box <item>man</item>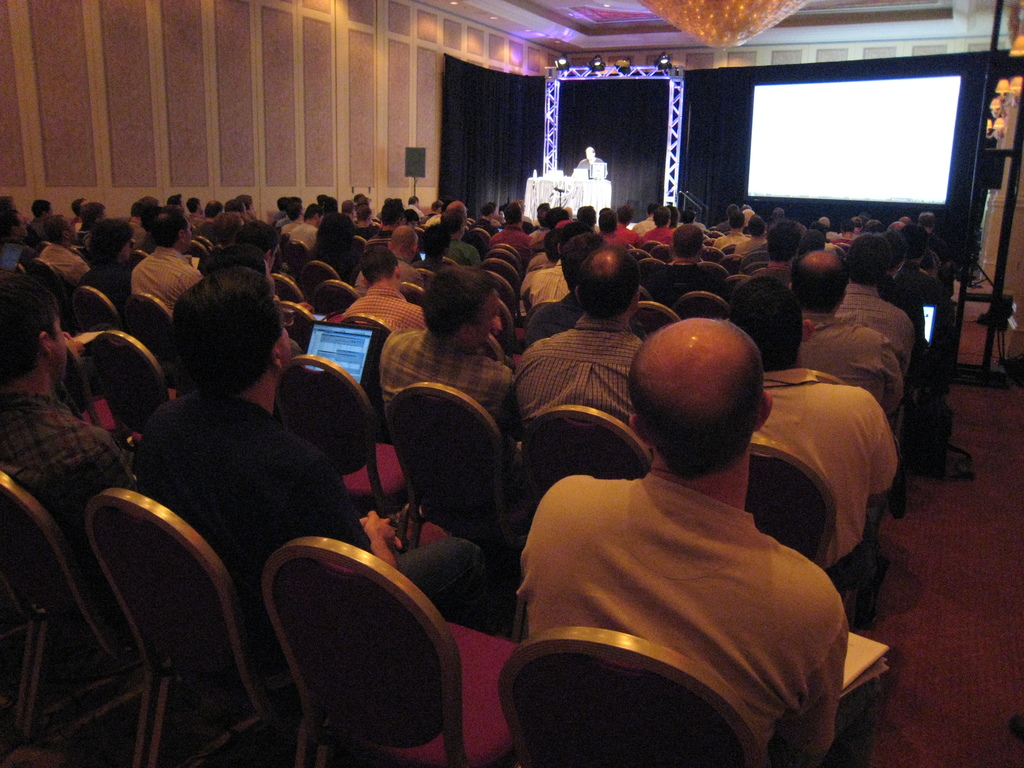
283, 193, 298, 219
